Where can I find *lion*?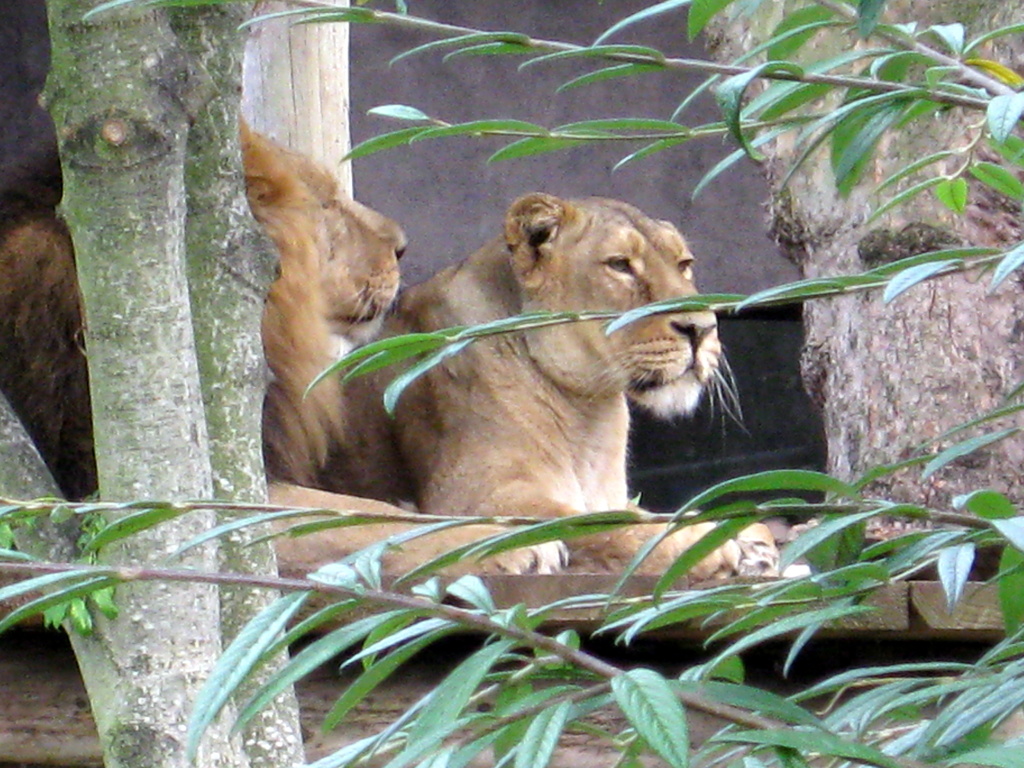
You can find it at 0 108 571 576.
